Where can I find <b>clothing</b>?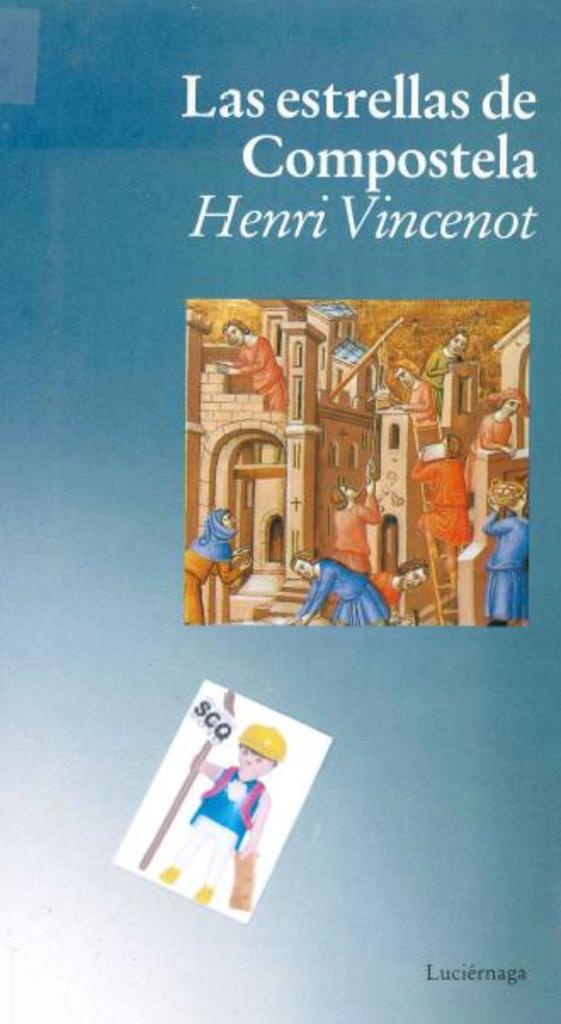
You can find it at (left=481, top=517, right=535, bottom=619).
